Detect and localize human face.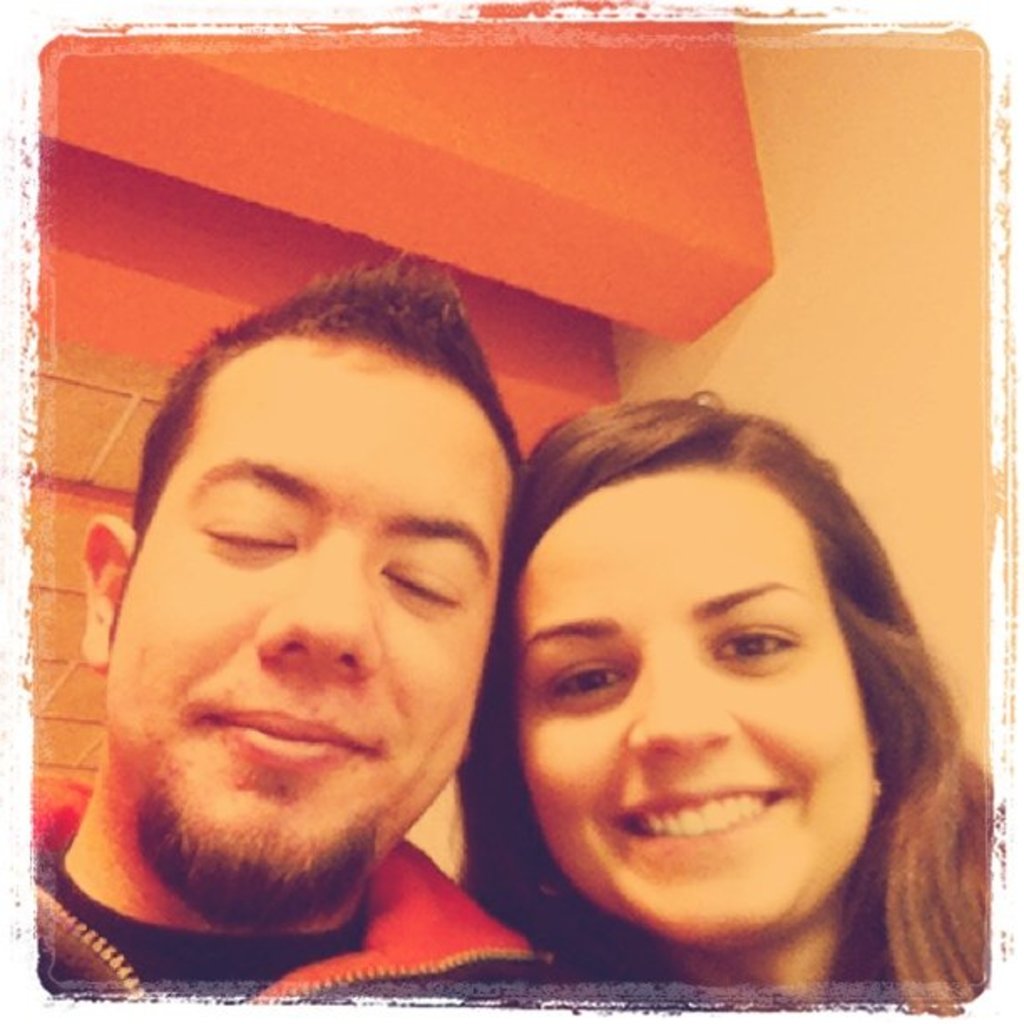
Localized at detection(515, 472, 877, 944).
